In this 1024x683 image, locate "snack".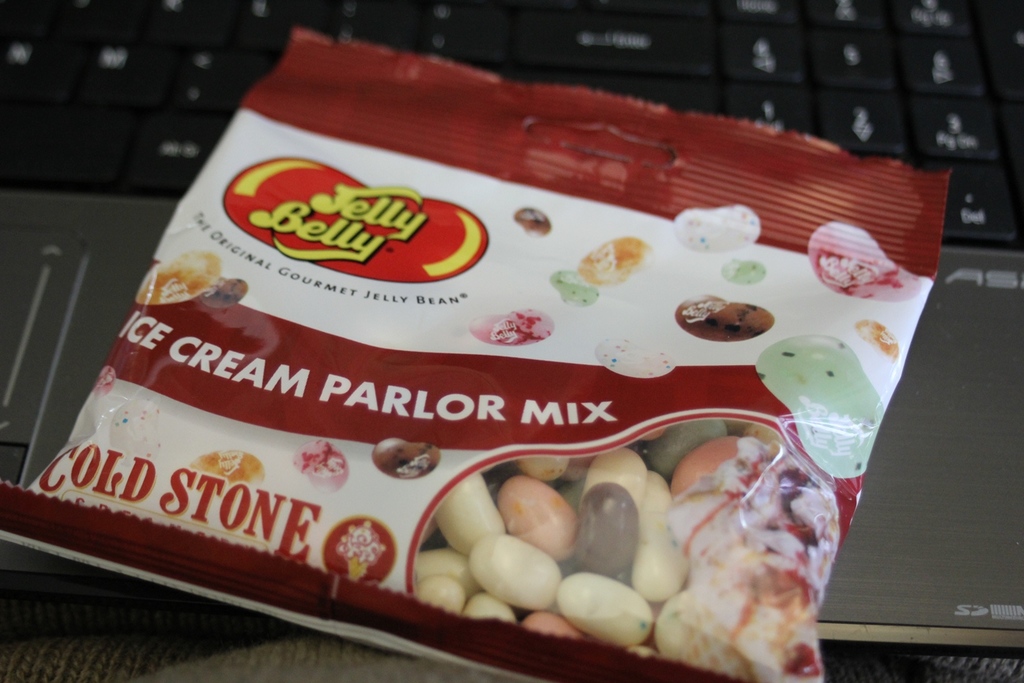
Bounding box: [96,365,115,395].
